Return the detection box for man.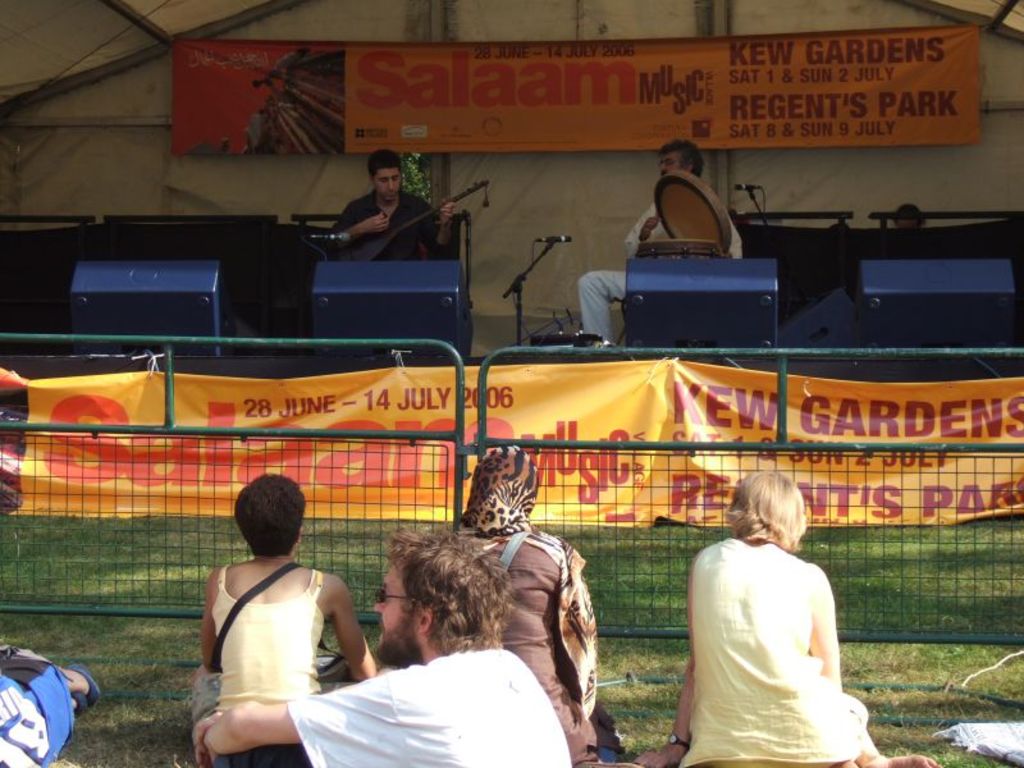
(left=332, top=146, right=465, bottom=262).
